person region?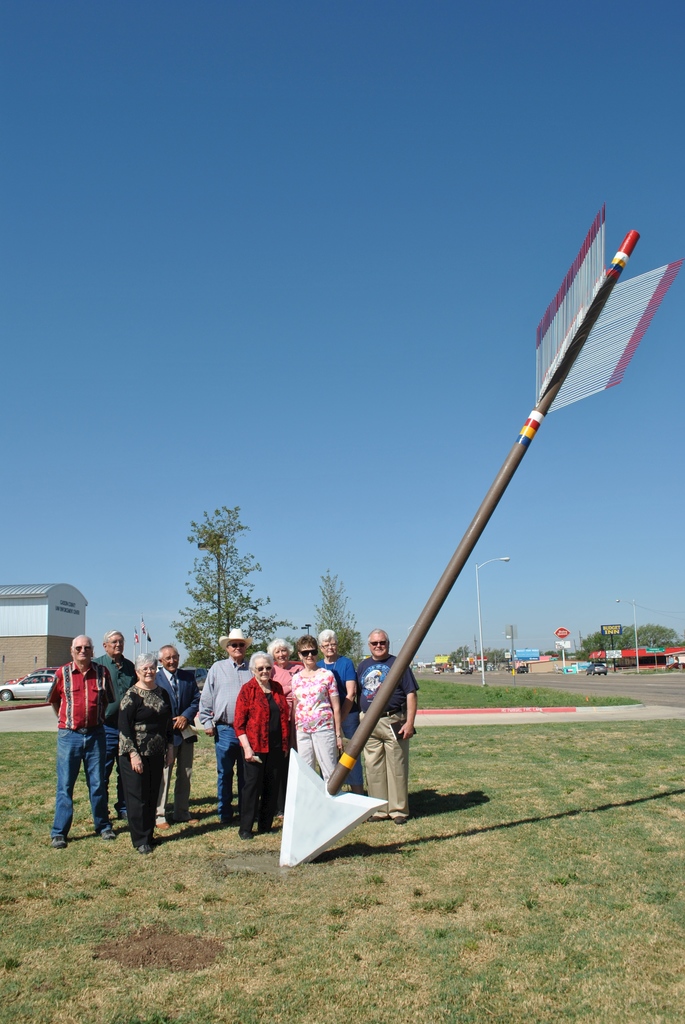
locate(316, 626, 364, 797)
